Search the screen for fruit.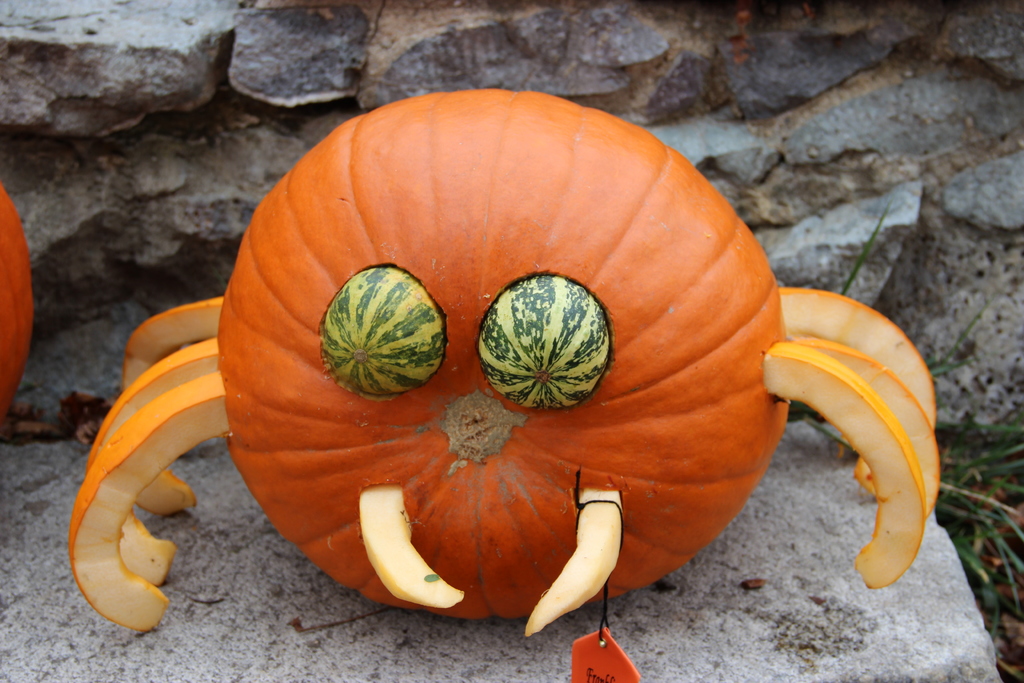
Found at bbox=[321, 263, 444, 397].
